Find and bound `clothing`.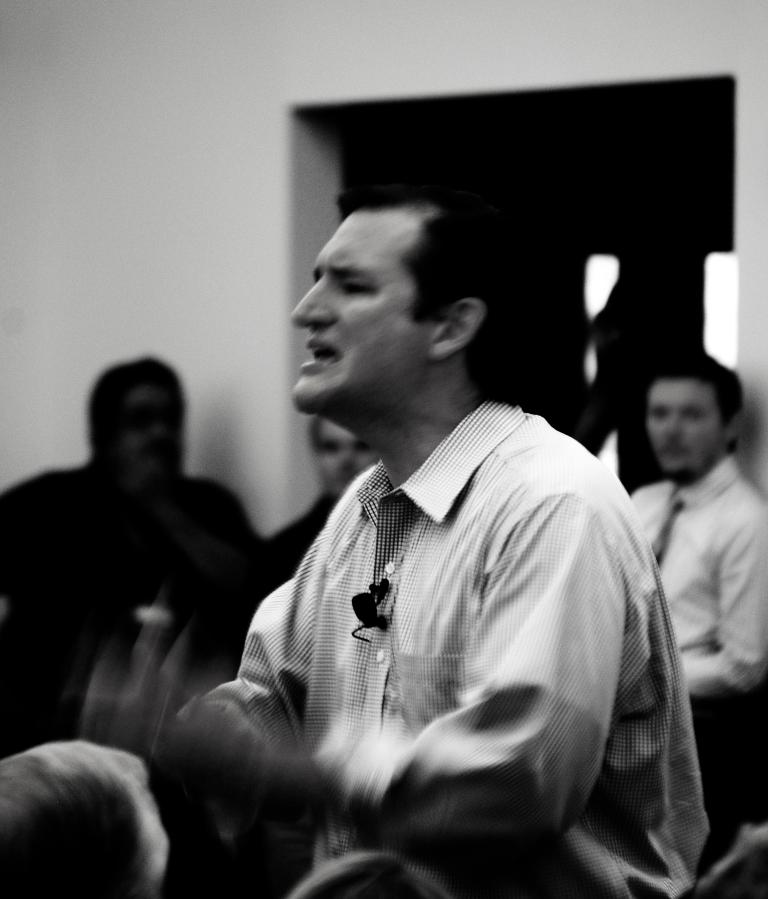
Bound: pyautogui.locateOnScreen(0, 448, 270, 757).
